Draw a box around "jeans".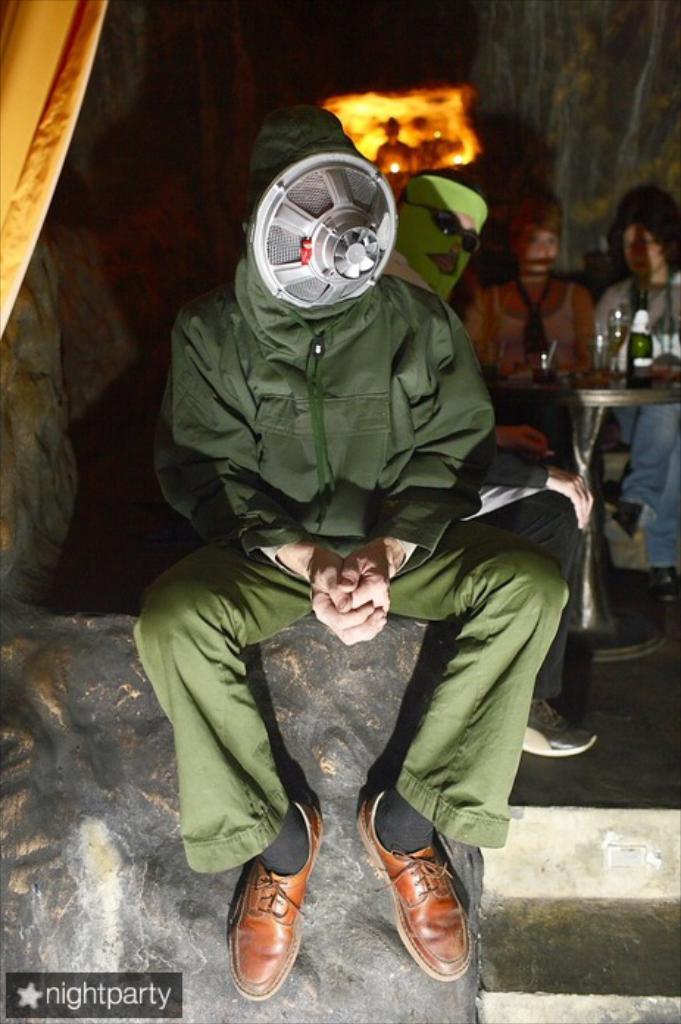
616:374:680:577.
